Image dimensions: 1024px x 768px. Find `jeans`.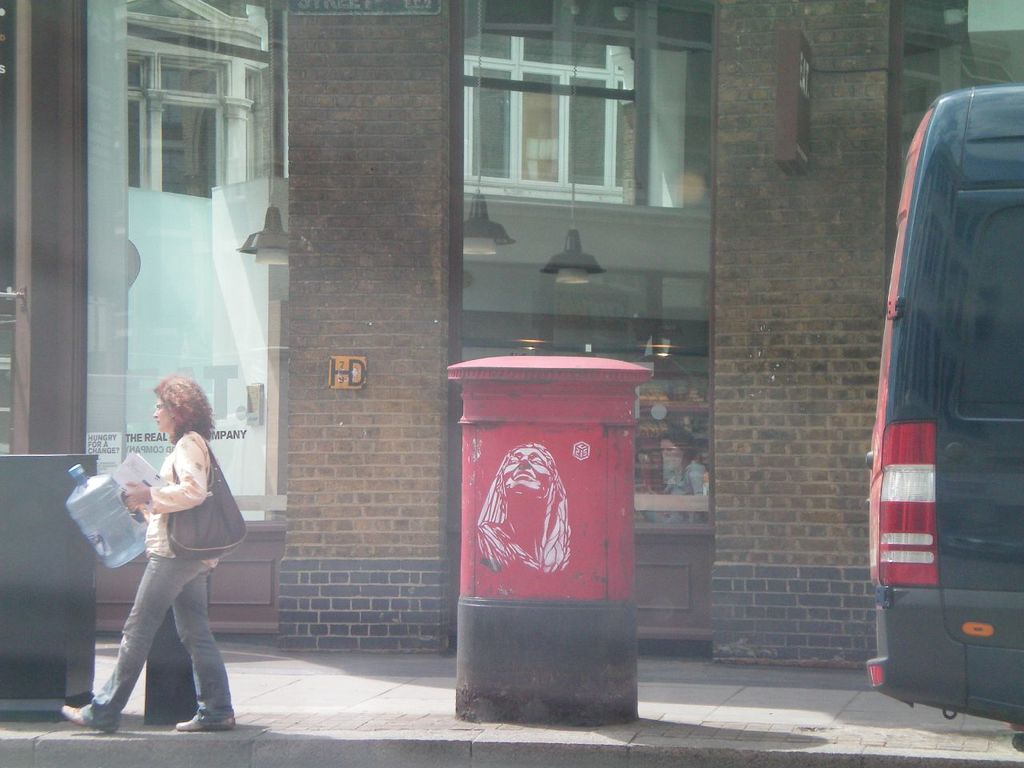
{"x1": 89, "y1": 558, "x2": 214, "y2": 731}.
